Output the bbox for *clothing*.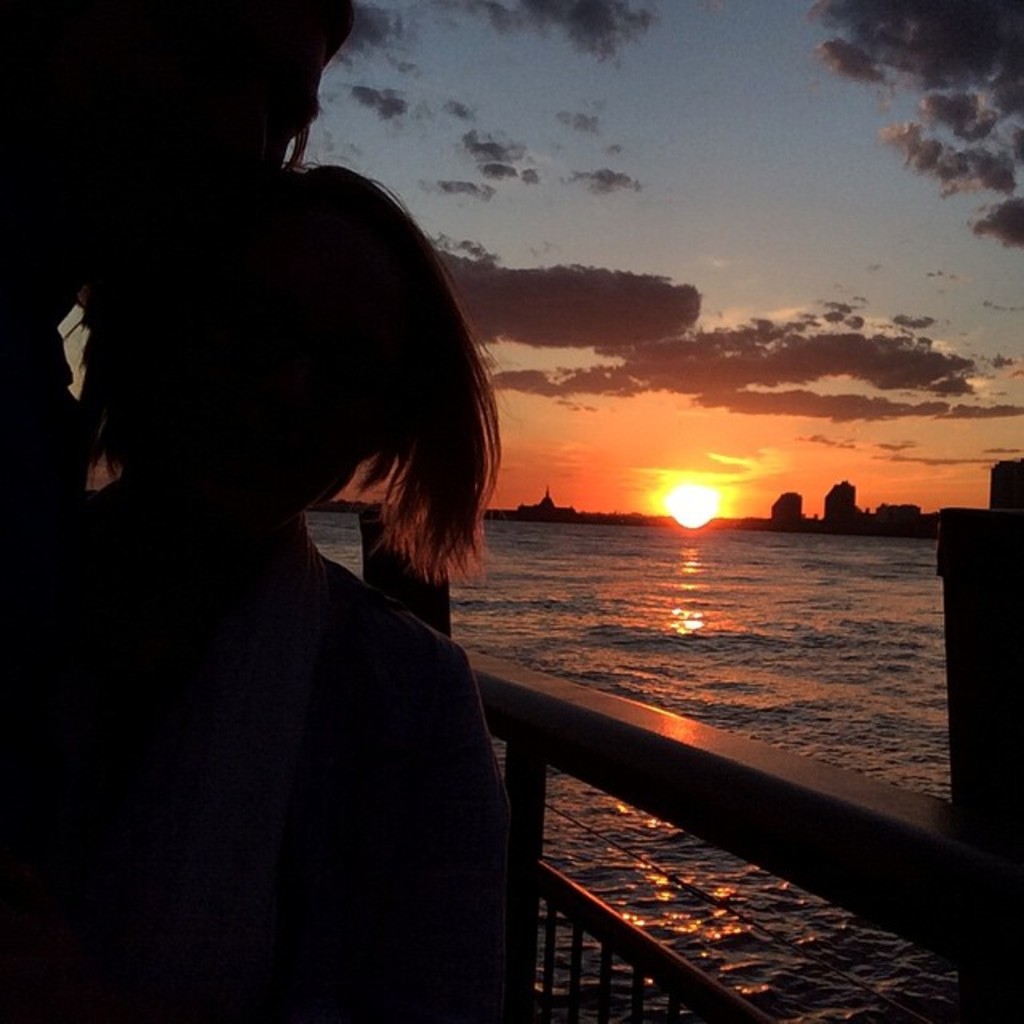
left=0, top=459, right=514, bottom=1022.
